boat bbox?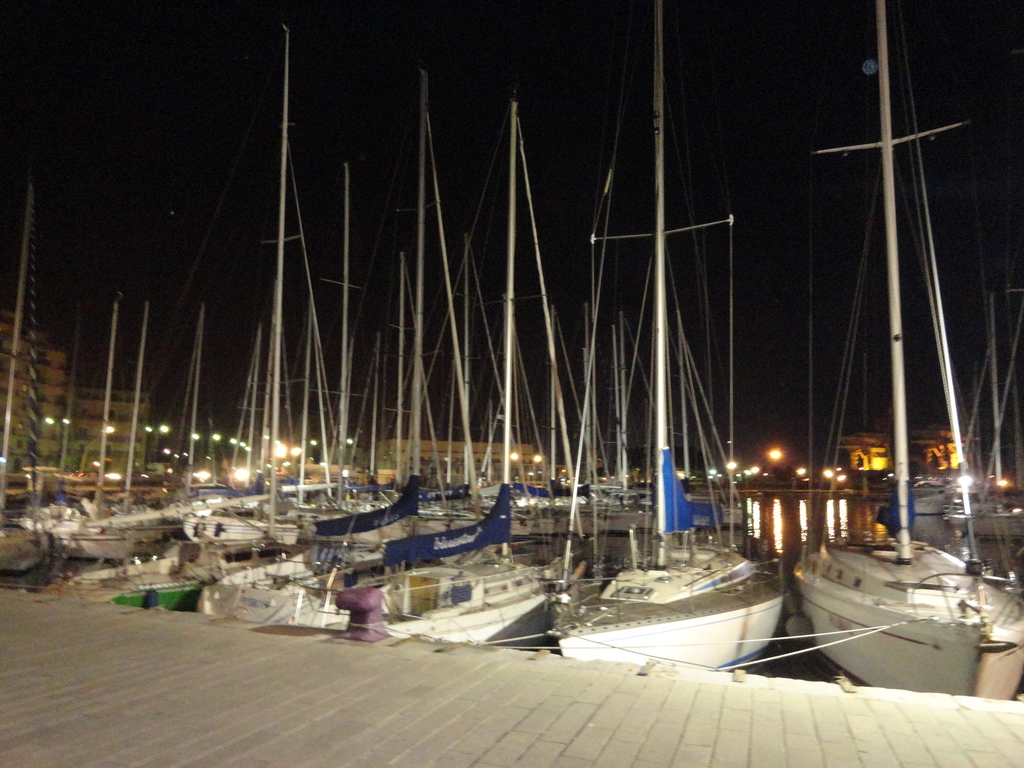
(785, 0, 1023, 702)
